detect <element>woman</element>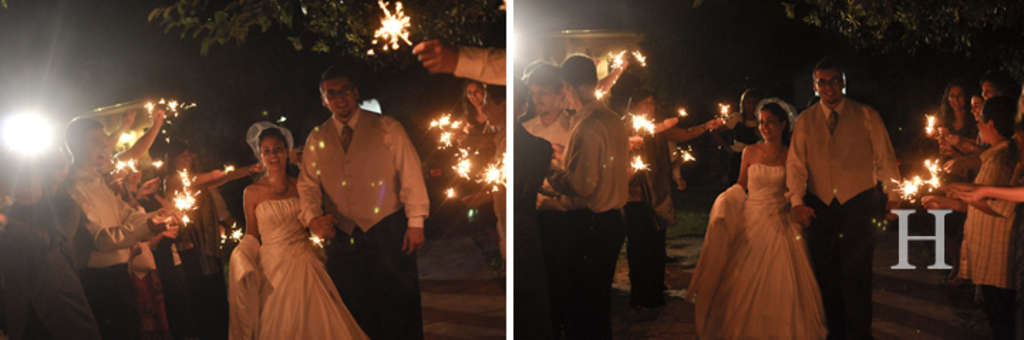
left=936, top=85, right=980, bottom=141
